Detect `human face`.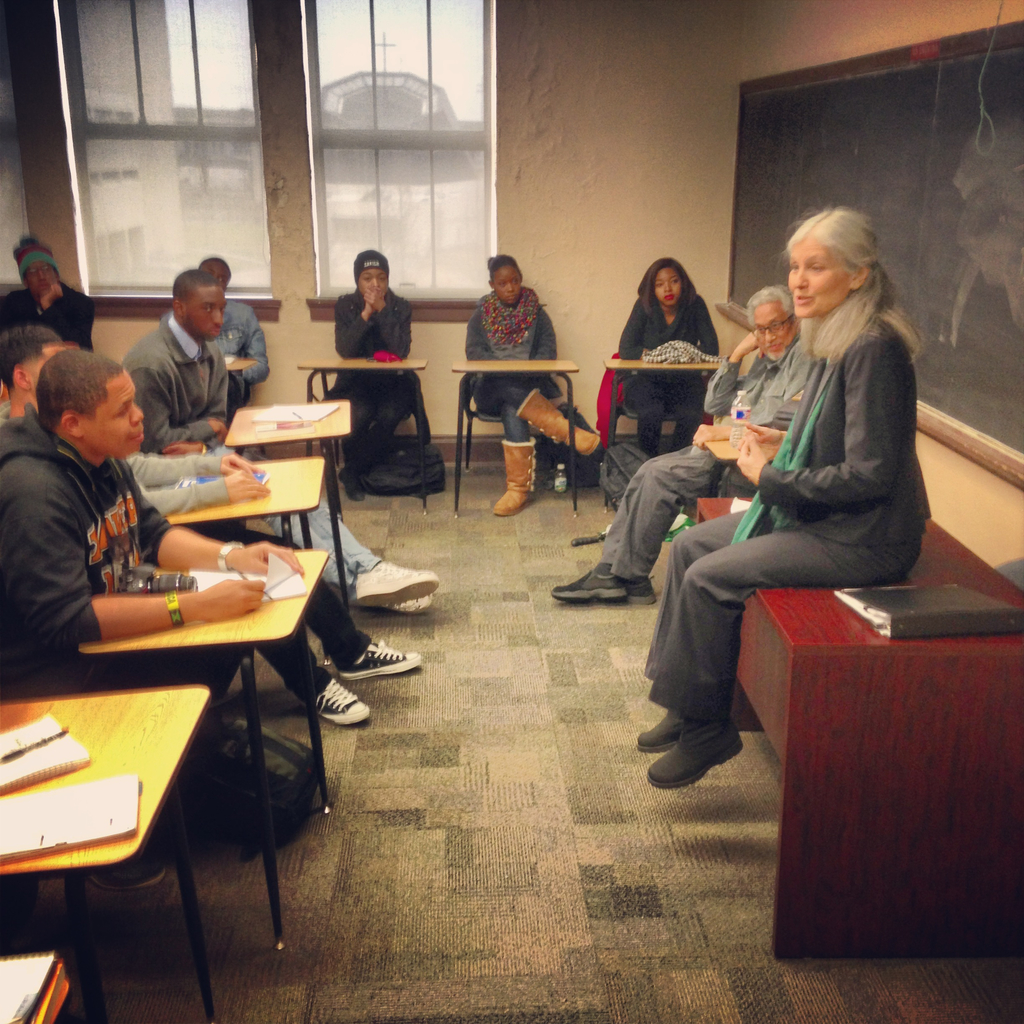
Detected at left=787, top=237, right=850, bottom=321.
